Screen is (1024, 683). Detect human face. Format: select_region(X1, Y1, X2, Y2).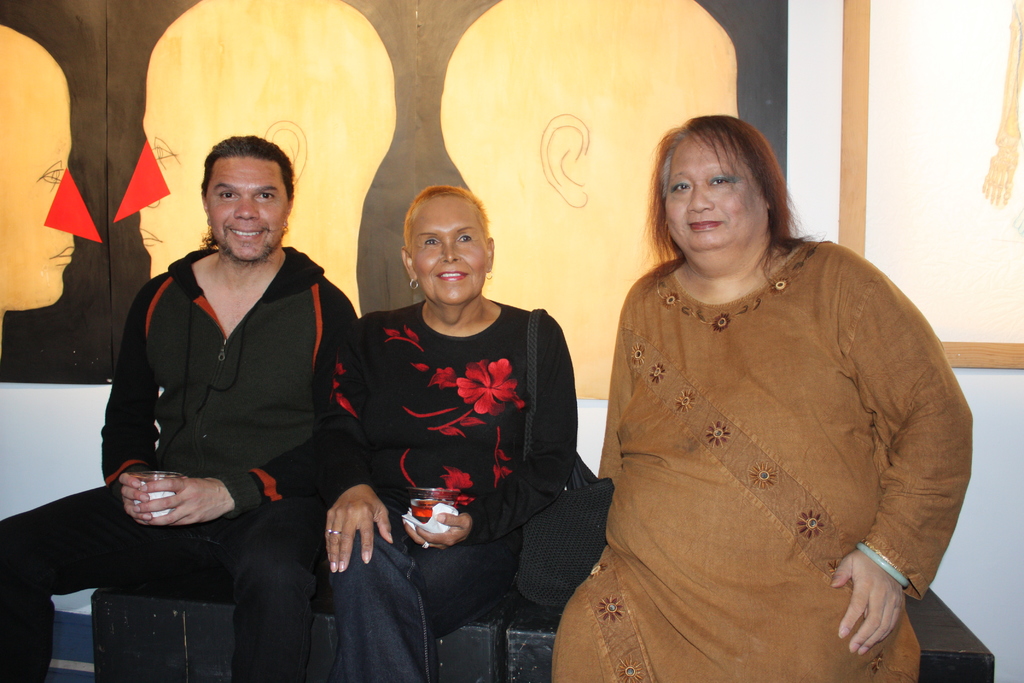
select_region(202, 152, 289, 265).
